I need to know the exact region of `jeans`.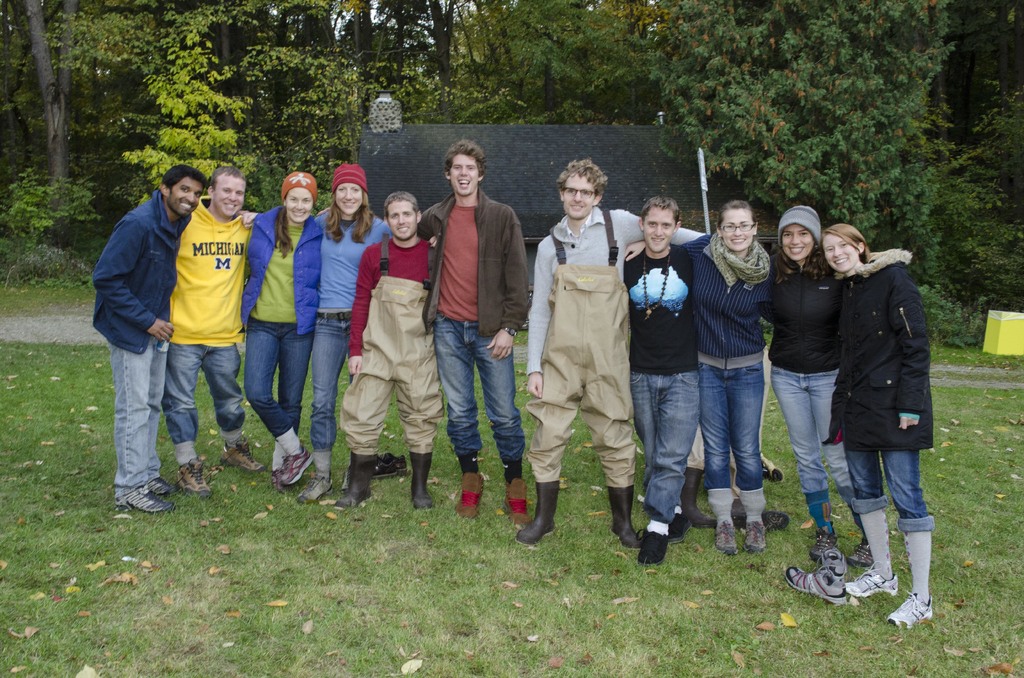
Region: (left=769, top=367, right=851, bottom=504).
